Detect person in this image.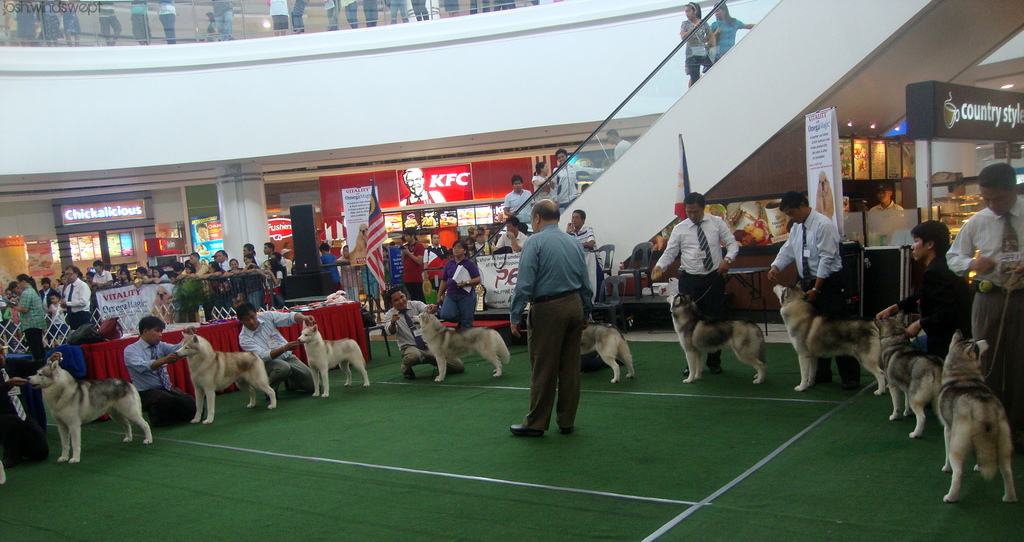
Detection: <region>211, 0, 243, 42</region>.
